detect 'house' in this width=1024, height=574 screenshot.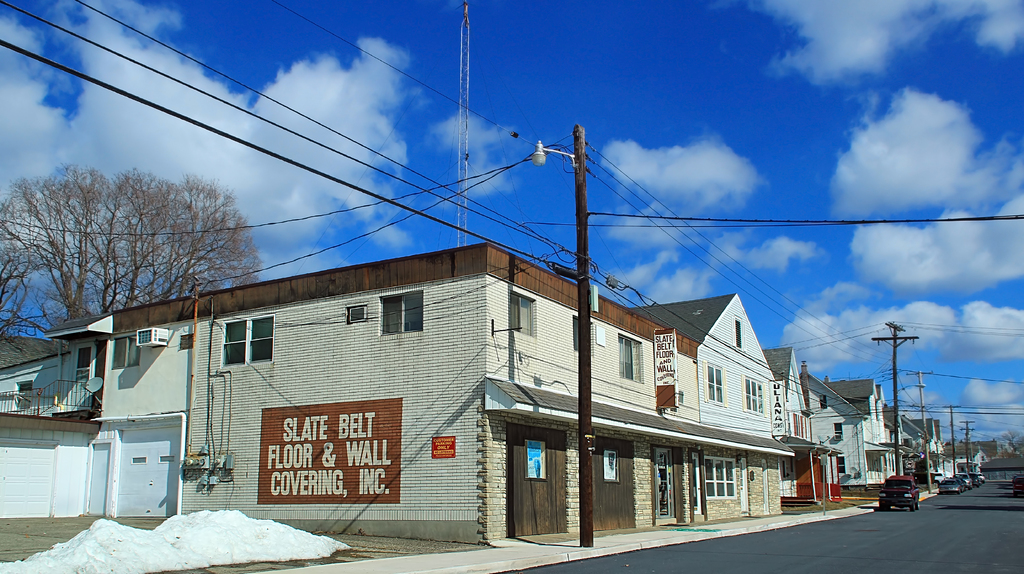
Detection: locate(911, 418, 956, 489).
